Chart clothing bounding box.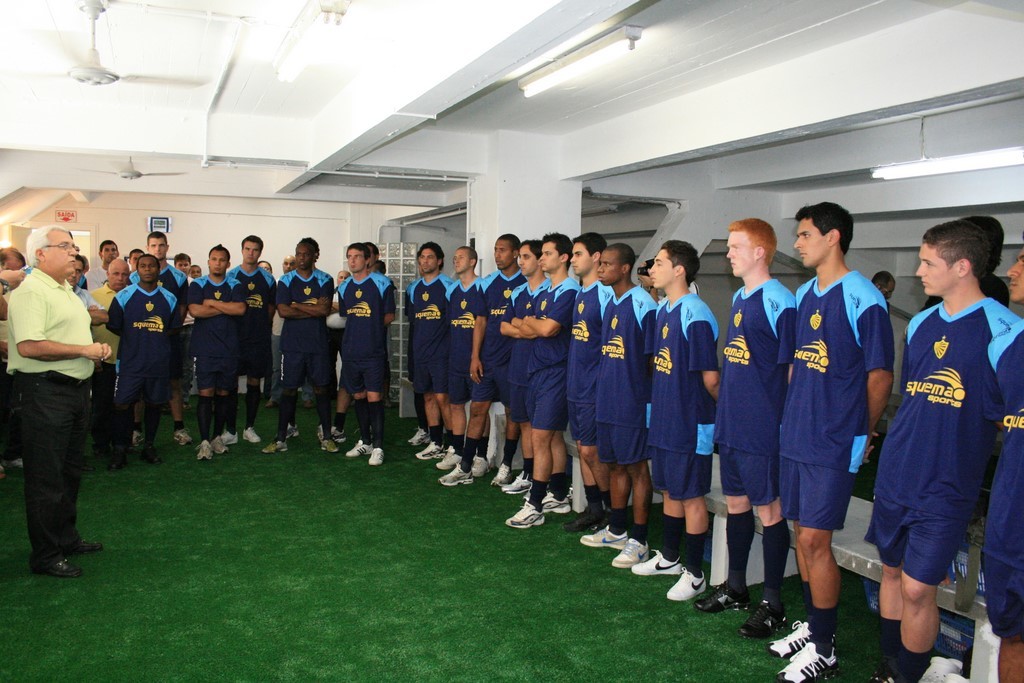
Charted: {"left": 781, "top": 271, "right": 902, "bottom": 570}.
